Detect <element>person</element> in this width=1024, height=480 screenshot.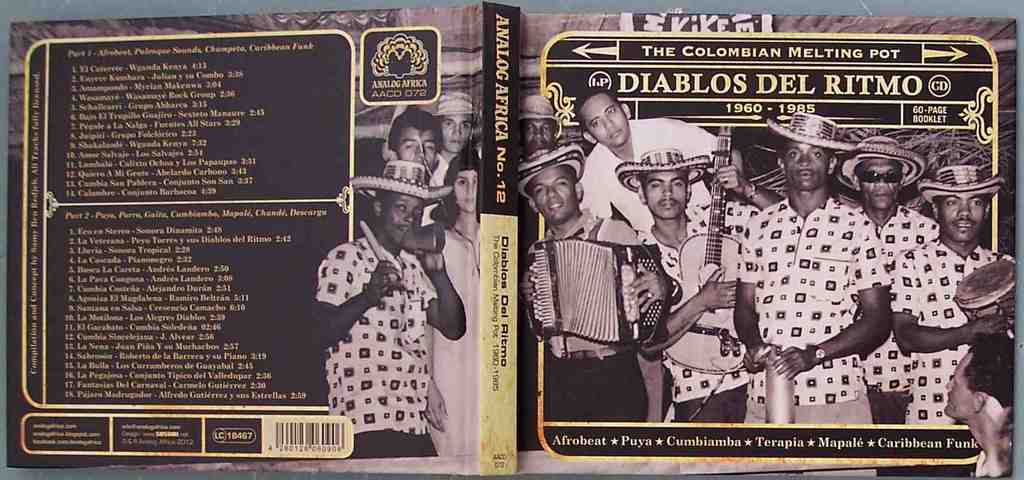
Detection: 378,111,444,460.
